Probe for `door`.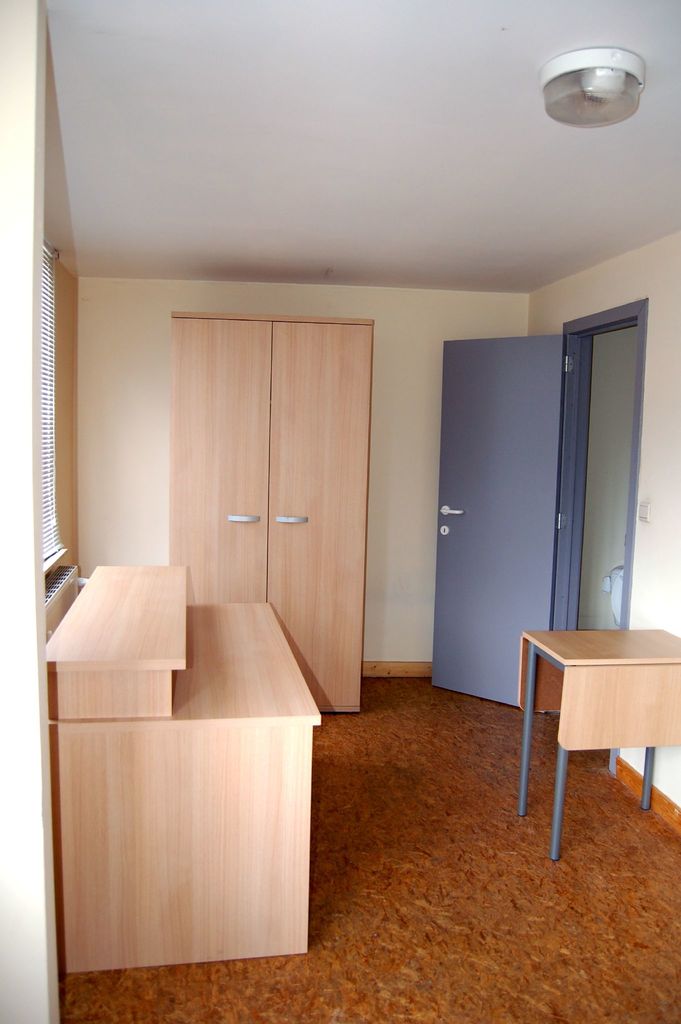
Probe result: [left=434, top=339, right=571, bottom=711].
